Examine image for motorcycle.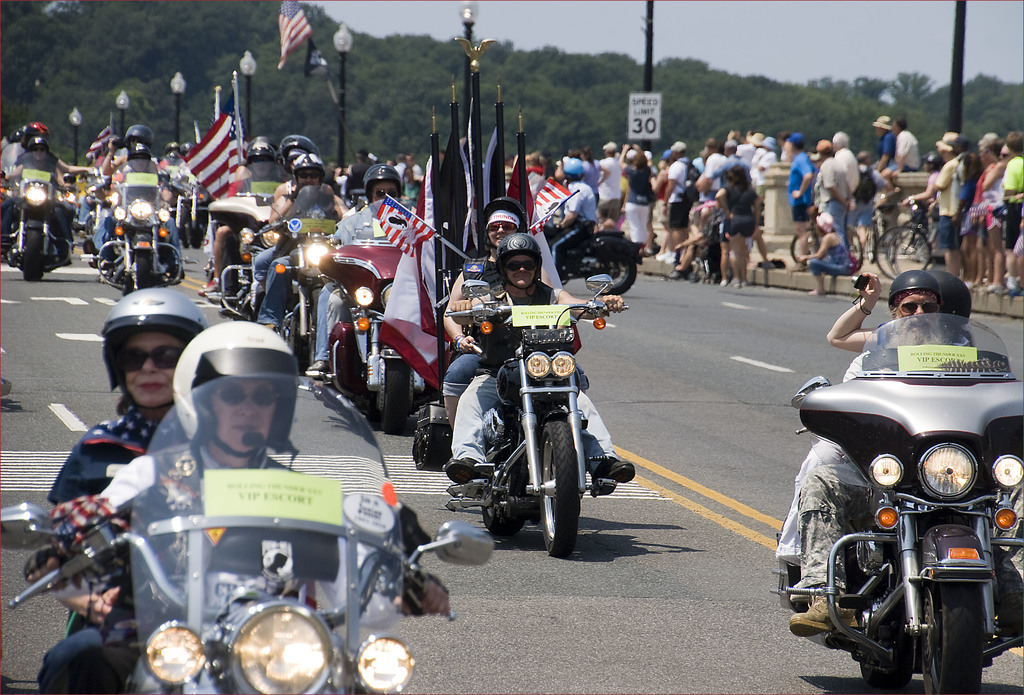
Examination result: BBox(771, 309, 1023, 693).
